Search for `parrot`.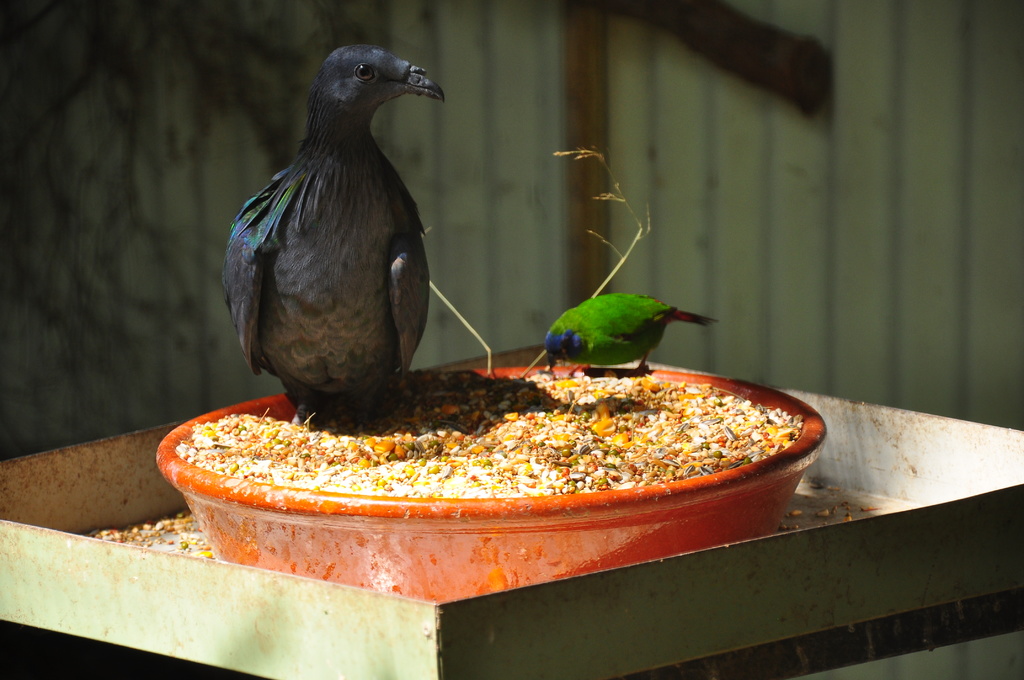
Found at rect(535, 293, 715, 376).
